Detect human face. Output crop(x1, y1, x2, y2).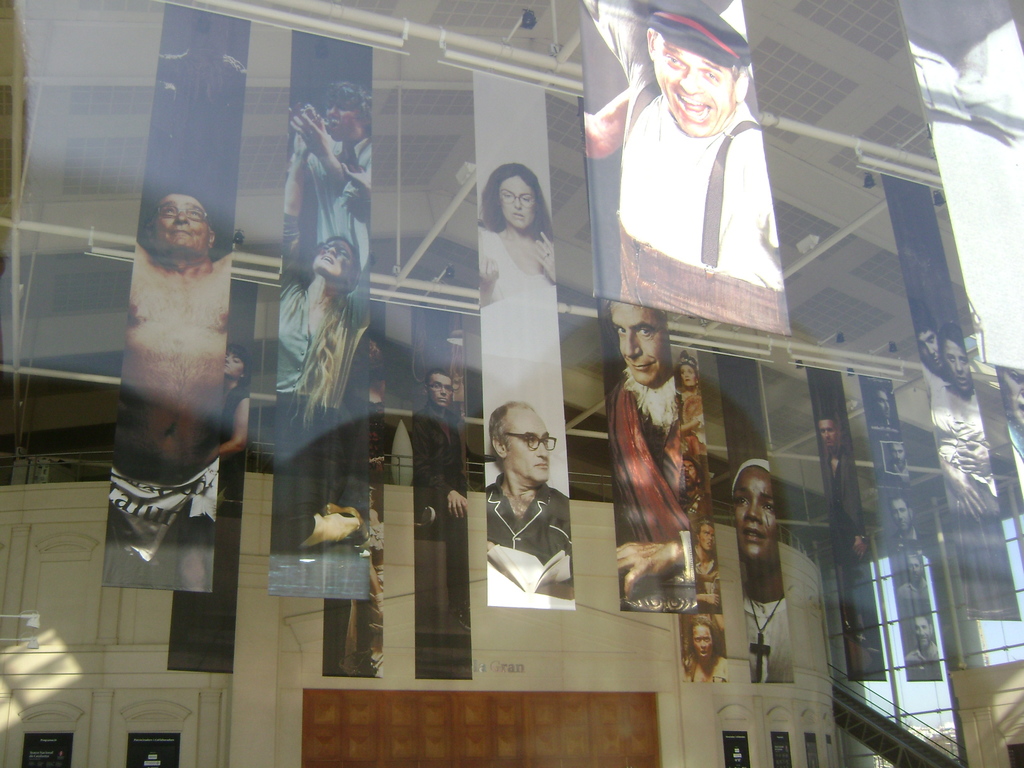
crop(906, 554, 926, 583).
